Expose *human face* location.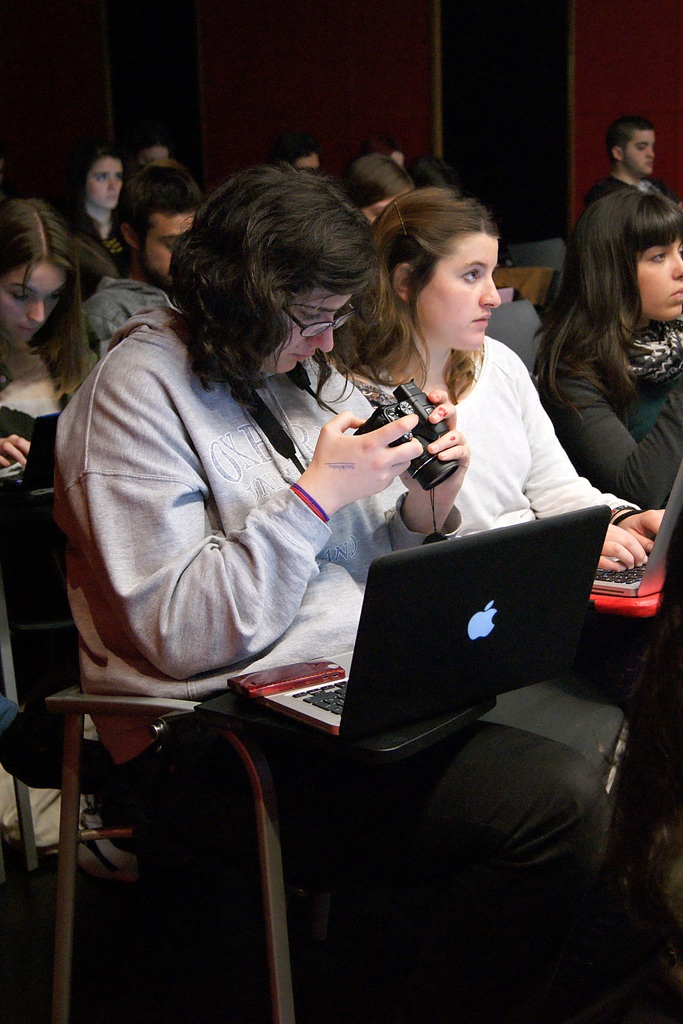
Exposed at pyautogui.locateOnScreen(272, 284, 343, 378).
